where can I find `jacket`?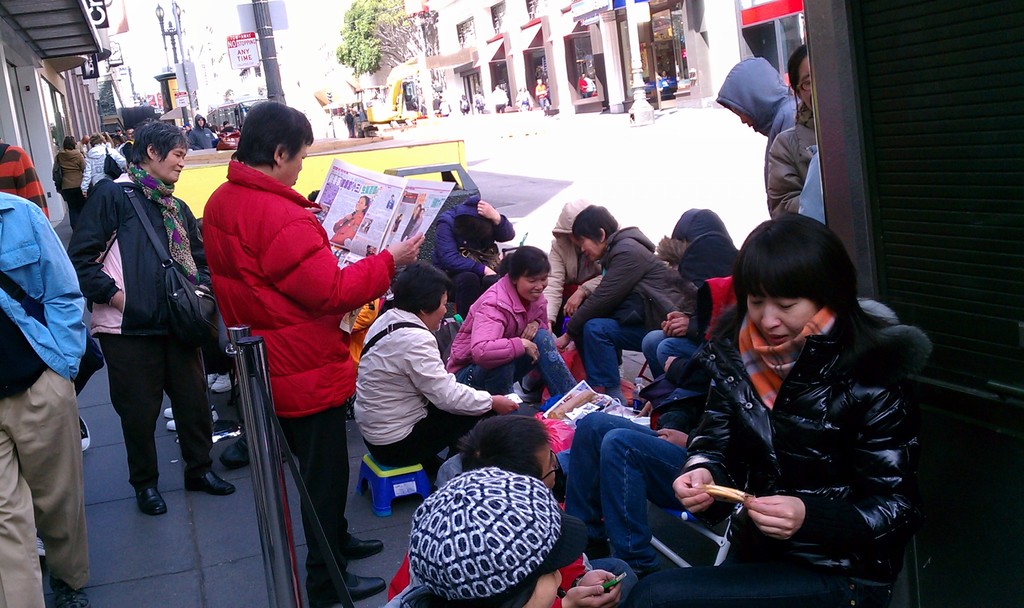
You can find it at rect(67, 167, 228, 413).
